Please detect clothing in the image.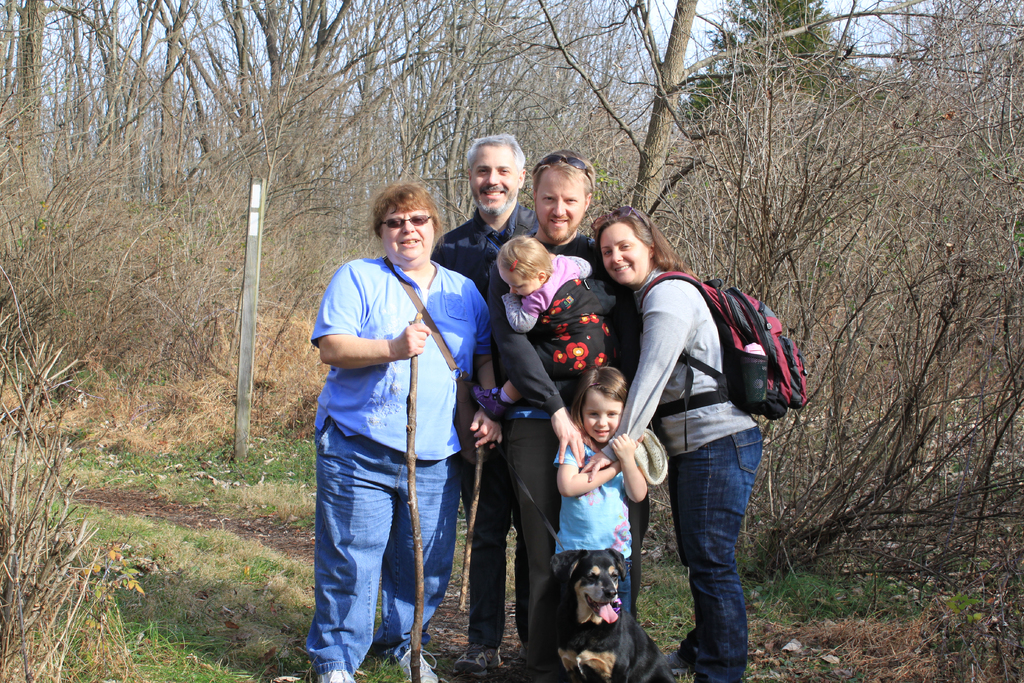
locate(554, 432, 641, 657).
